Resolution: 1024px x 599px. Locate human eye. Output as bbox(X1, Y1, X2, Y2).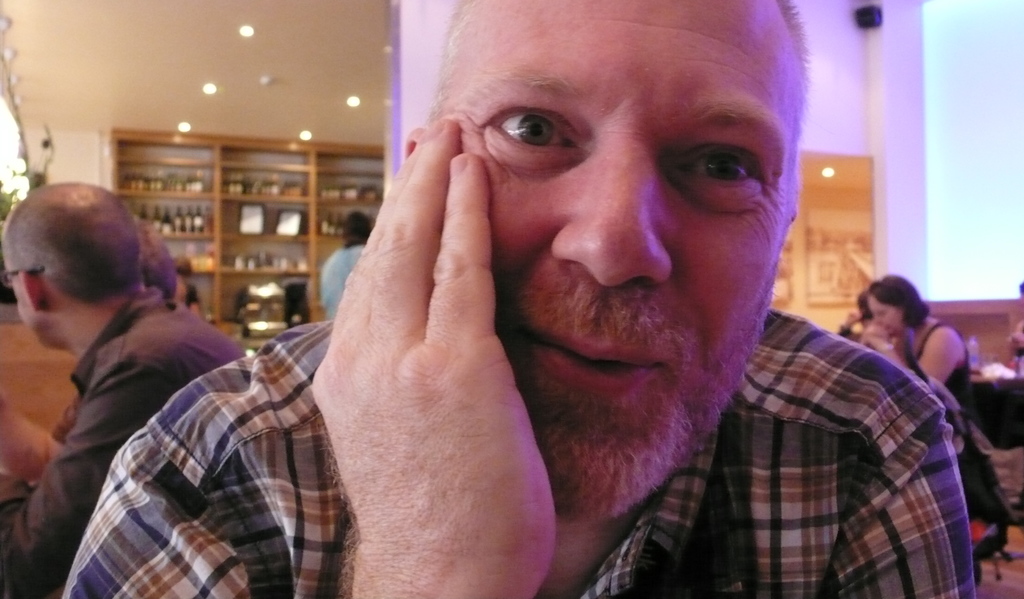
bbox(481, 105, 584, 160).
